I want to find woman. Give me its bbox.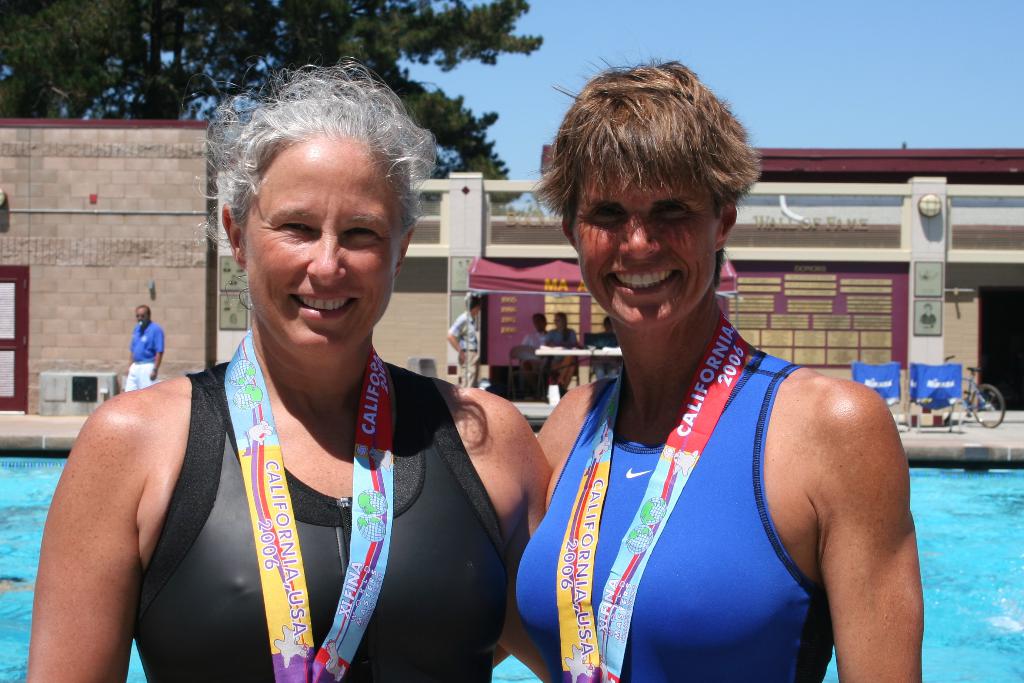
[499, 52, 926, 682].
